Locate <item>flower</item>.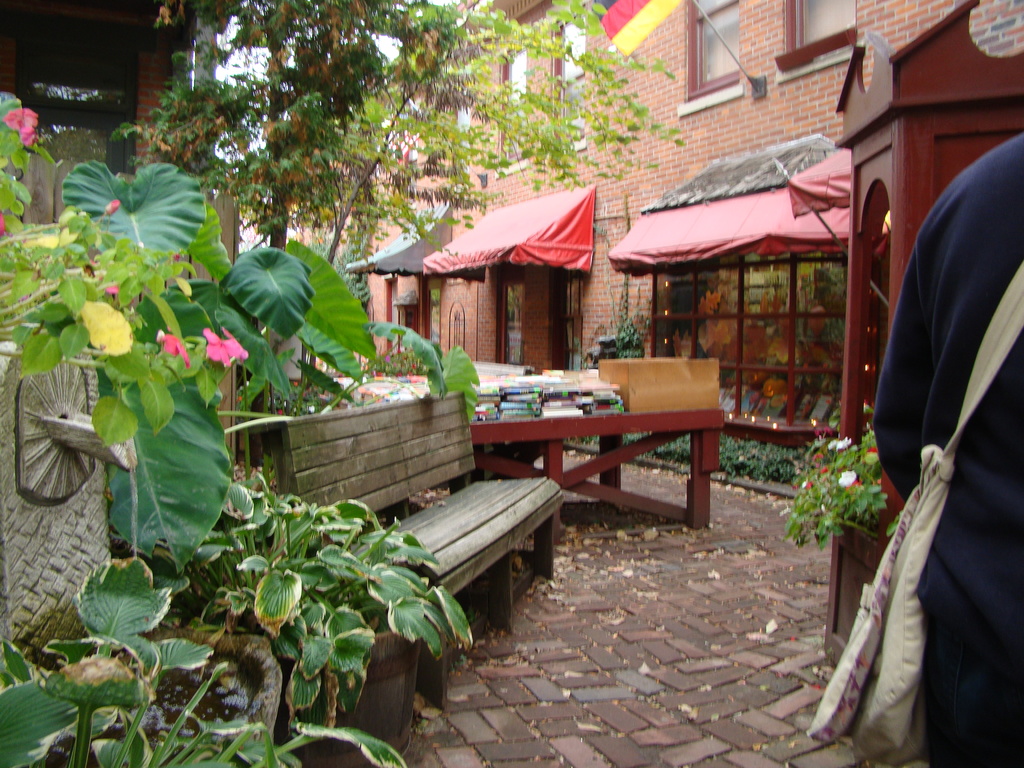
Bounding box: 836, 467, 858, 485.
